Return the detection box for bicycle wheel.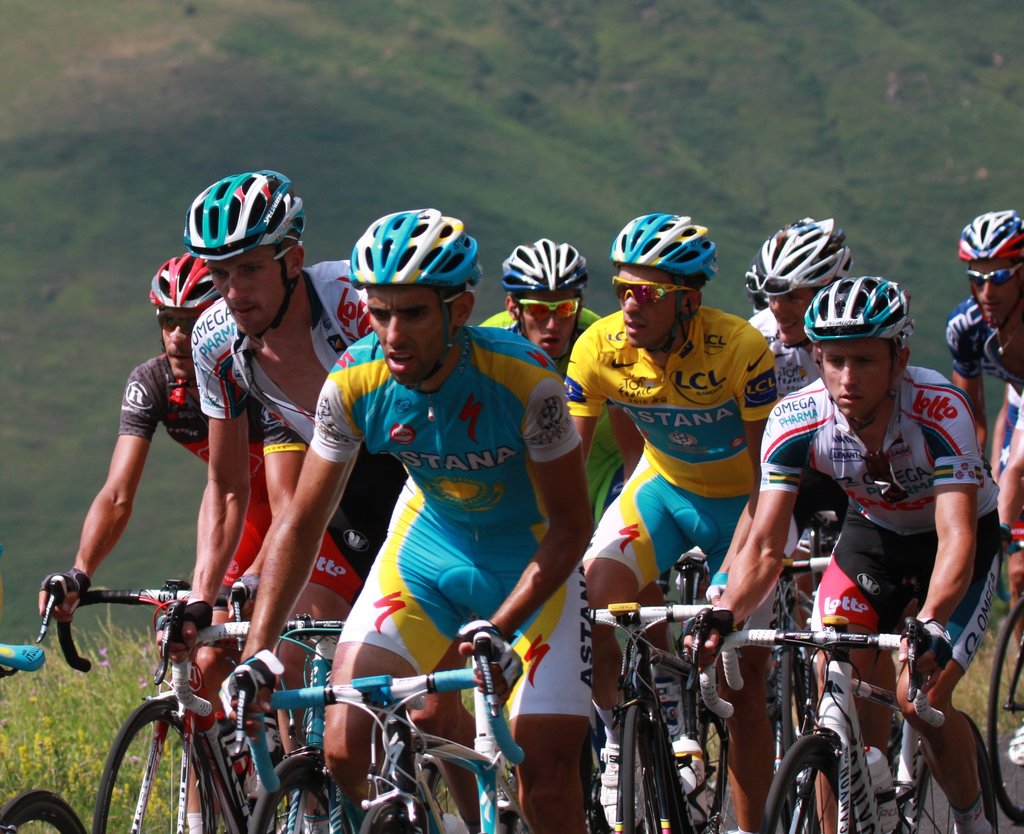
(left=354, top=789, right=441, bottom=833).
